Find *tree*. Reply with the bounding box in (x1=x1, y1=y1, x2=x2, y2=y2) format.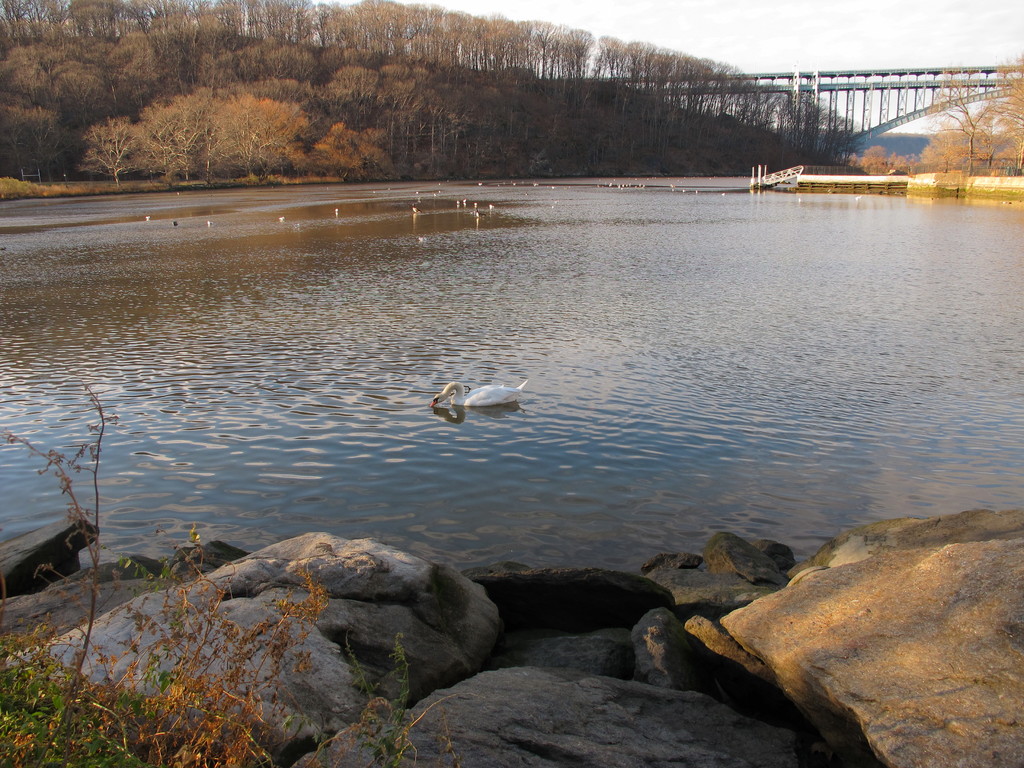
(x1=930, y1=54, x2=1009, y2=167).
